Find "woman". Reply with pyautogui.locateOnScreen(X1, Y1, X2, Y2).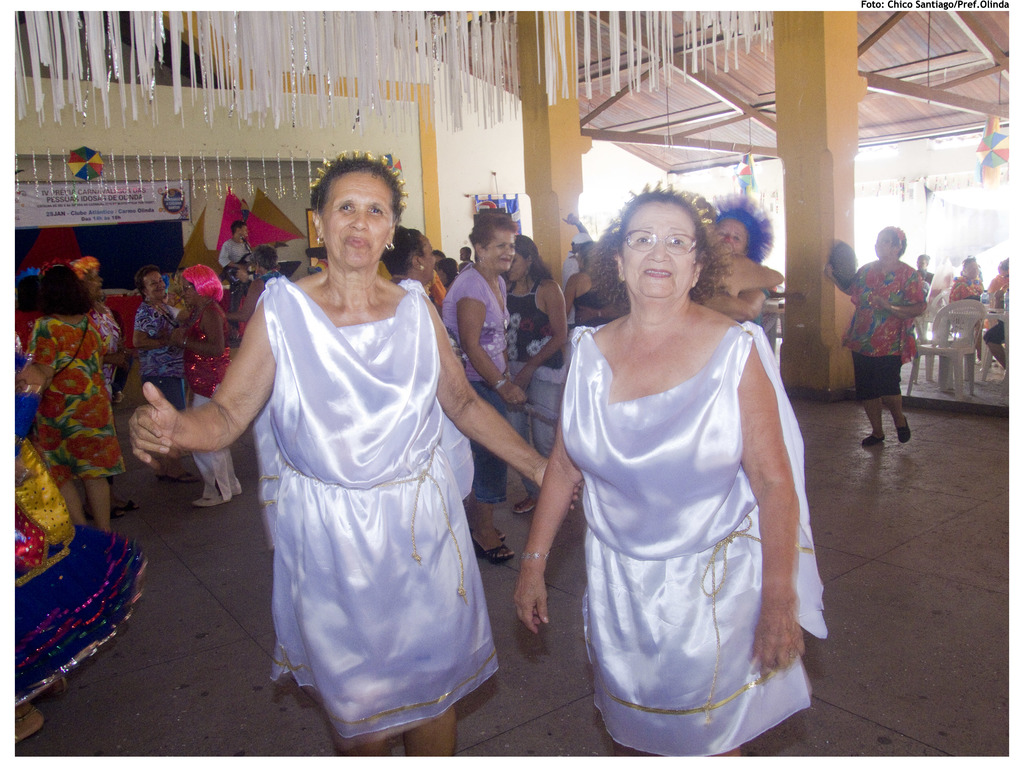
pyautogui.locateOnScreen(820, 223, 929, 448).
